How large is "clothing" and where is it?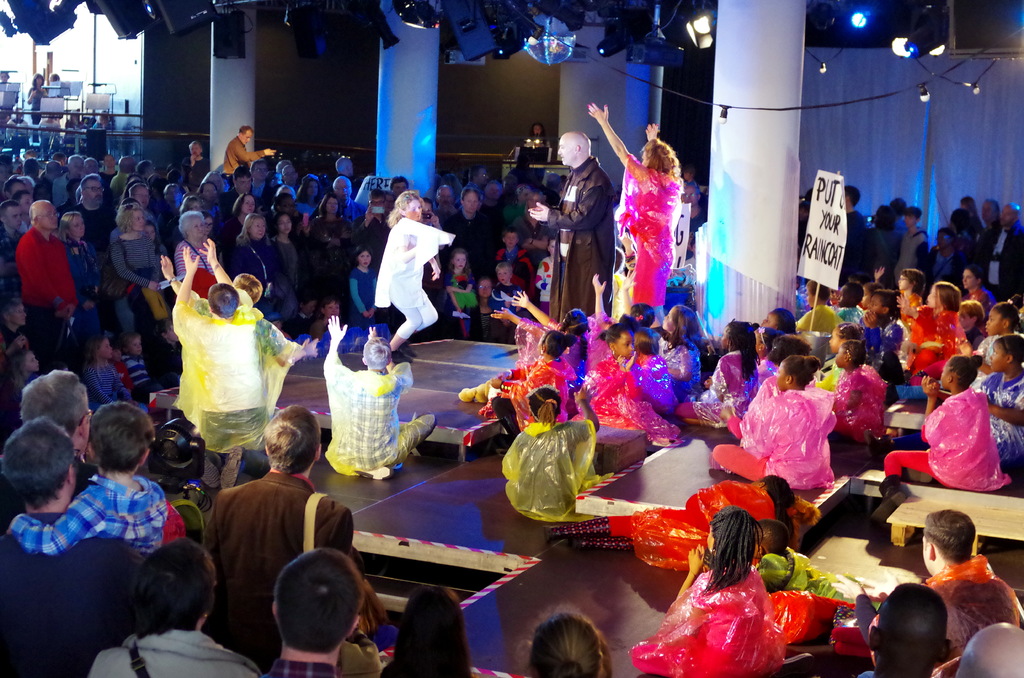
Bounding box: 202/471/355/665.
